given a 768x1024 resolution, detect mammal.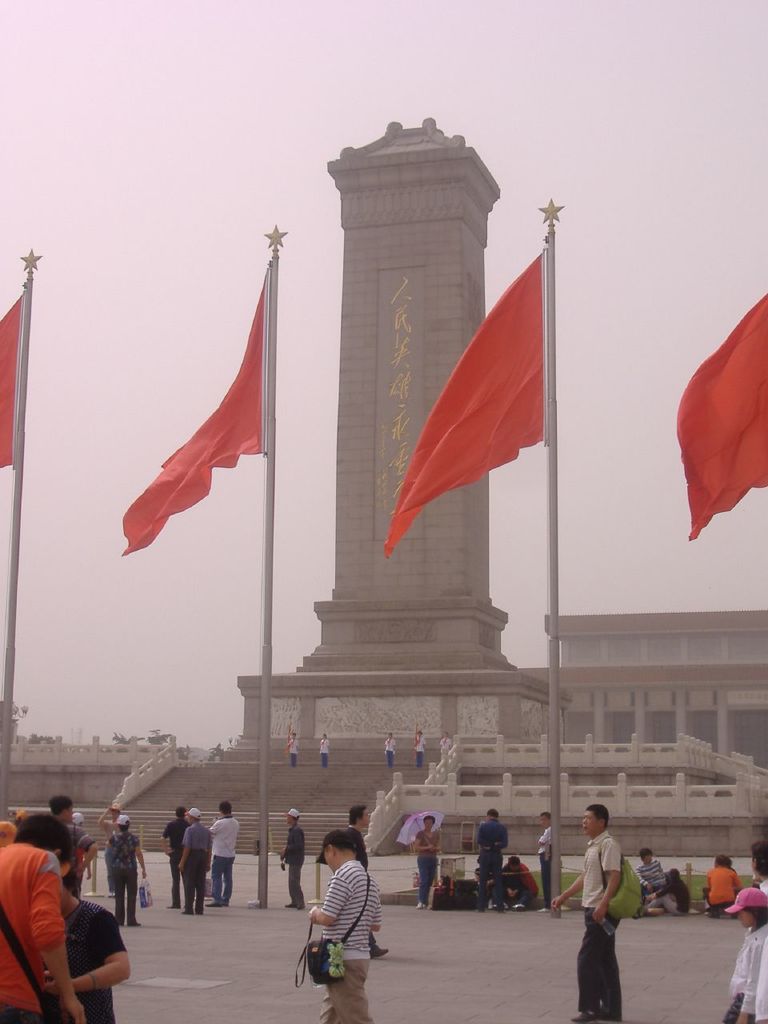
647 868 688 919.
